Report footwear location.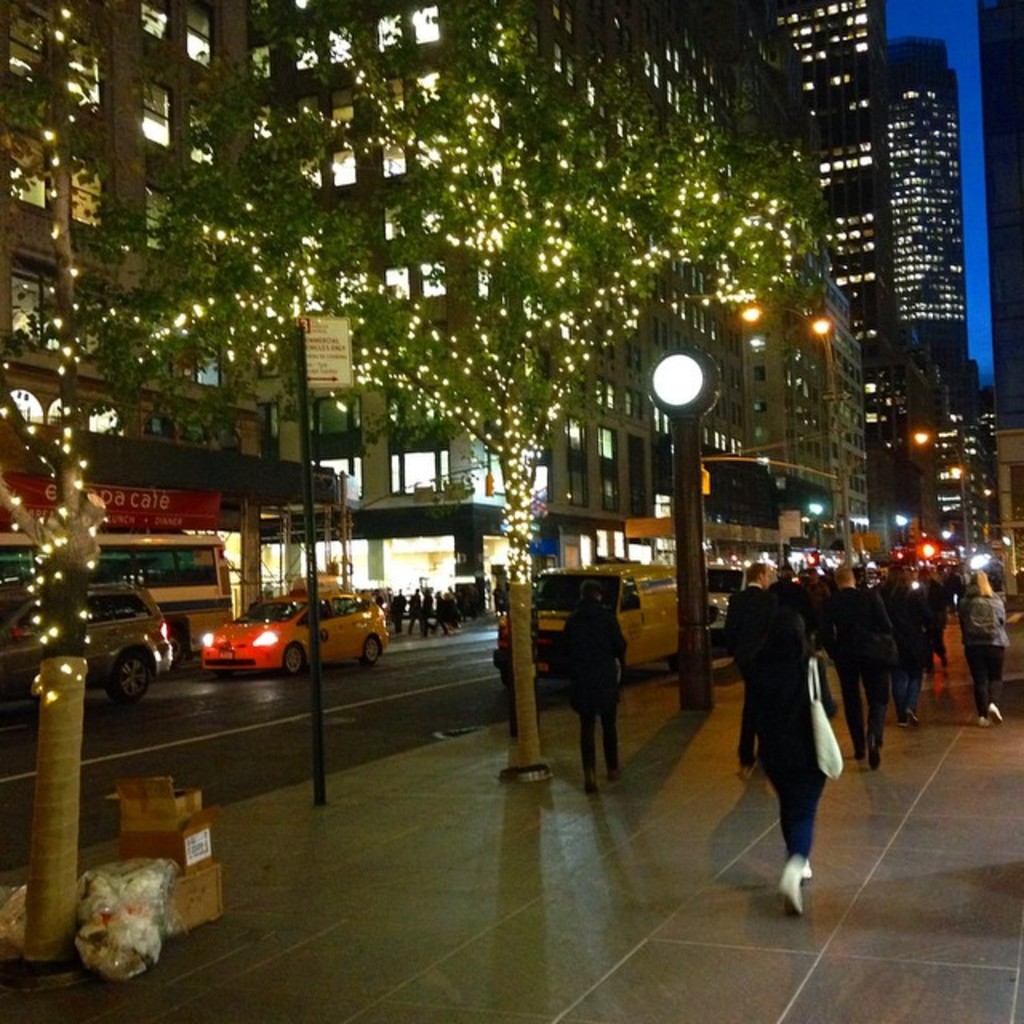
Report: Rect(605, 768, 622, 781).
